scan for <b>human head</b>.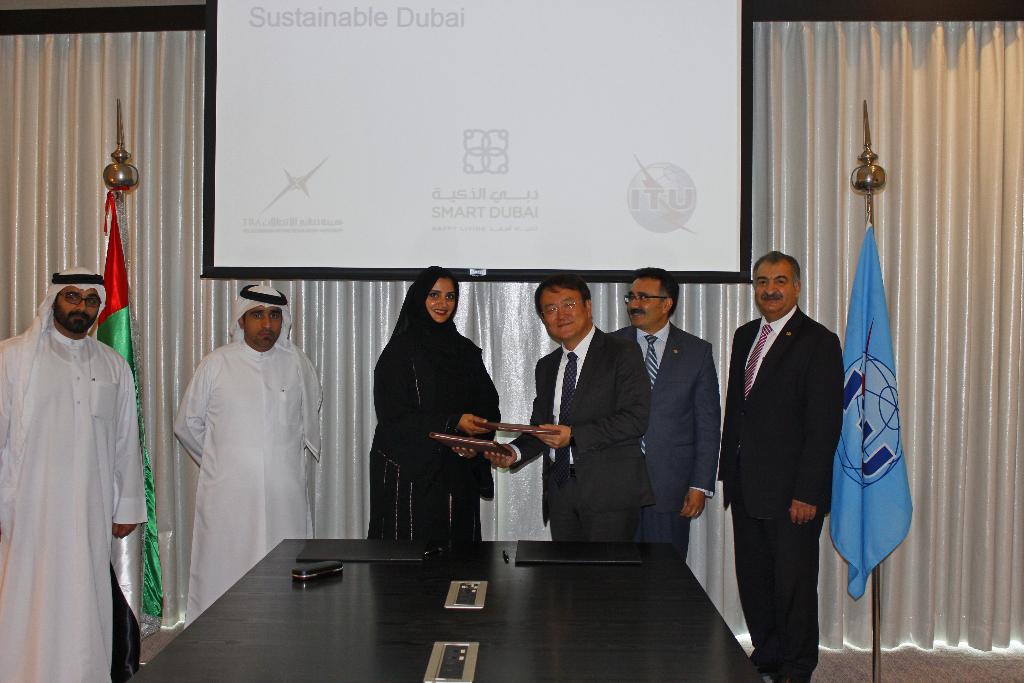
Scan result: crop(531, 273, 594, 338).
